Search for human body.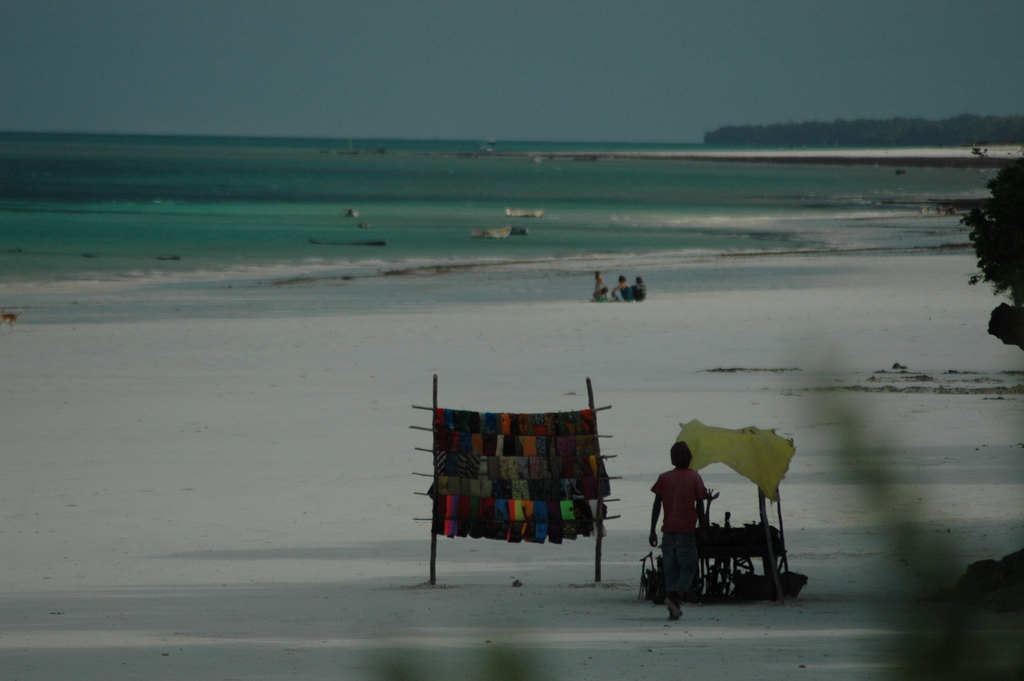
Found at (611, 284, 631, 302).
